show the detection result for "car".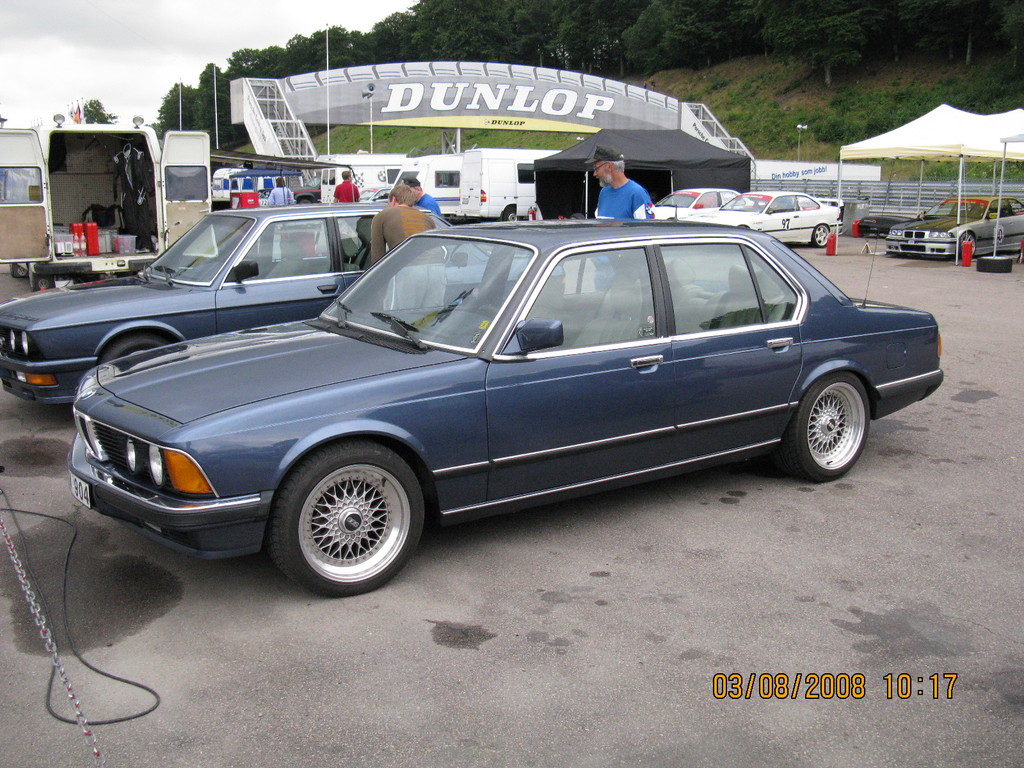
select_region(71, 218, 939, 614).
